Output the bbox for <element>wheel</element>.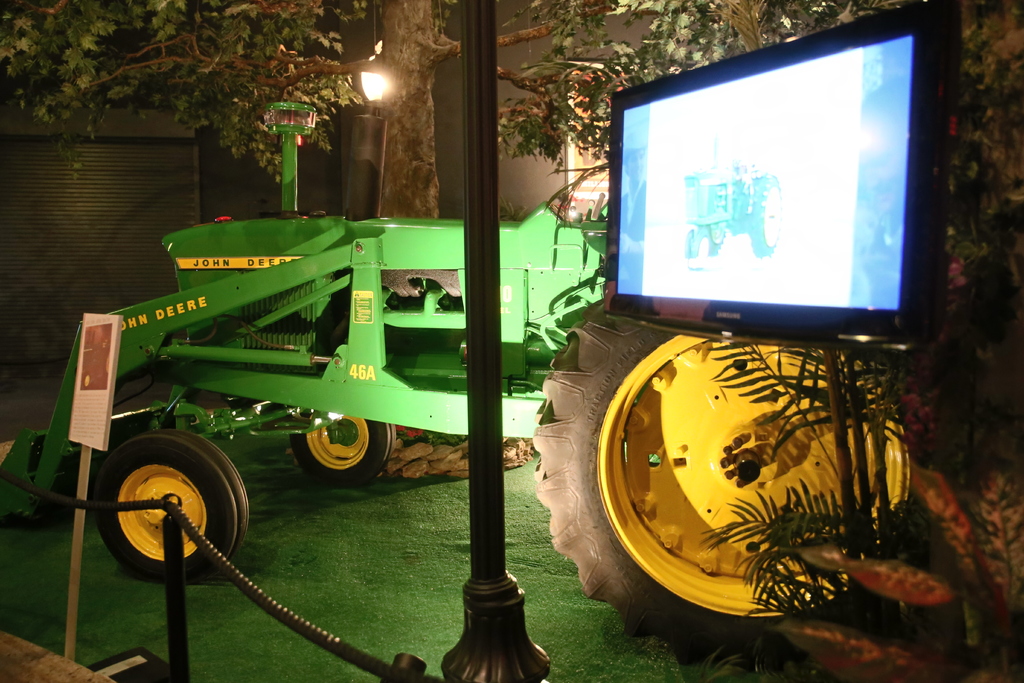
692 231 716 257.
